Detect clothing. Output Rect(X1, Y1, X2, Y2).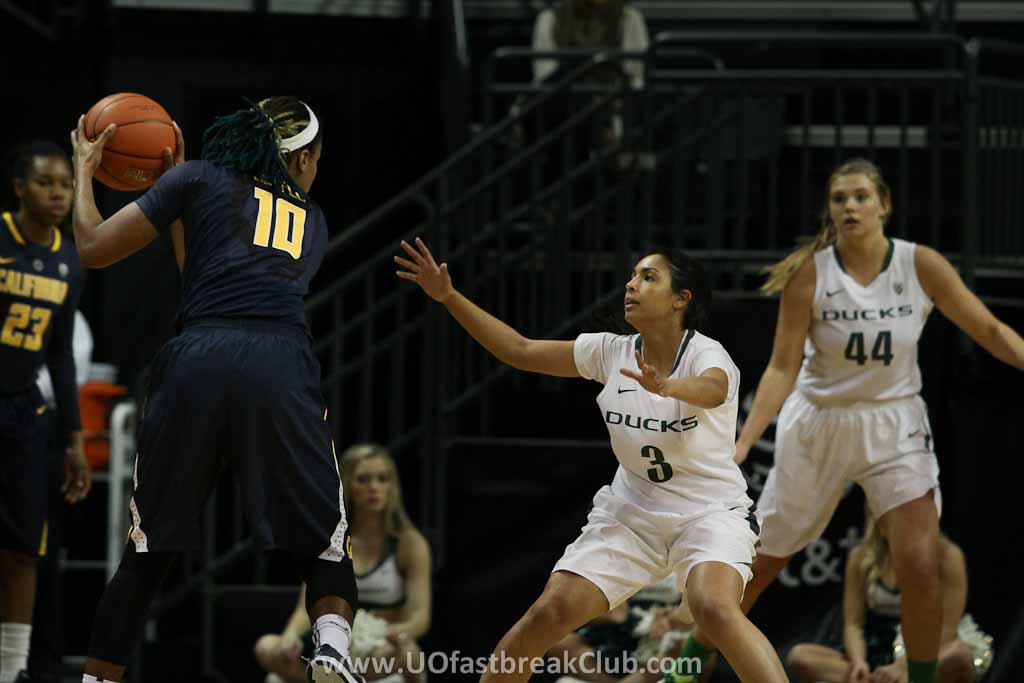
Rect(550, 328, 751, 609).
